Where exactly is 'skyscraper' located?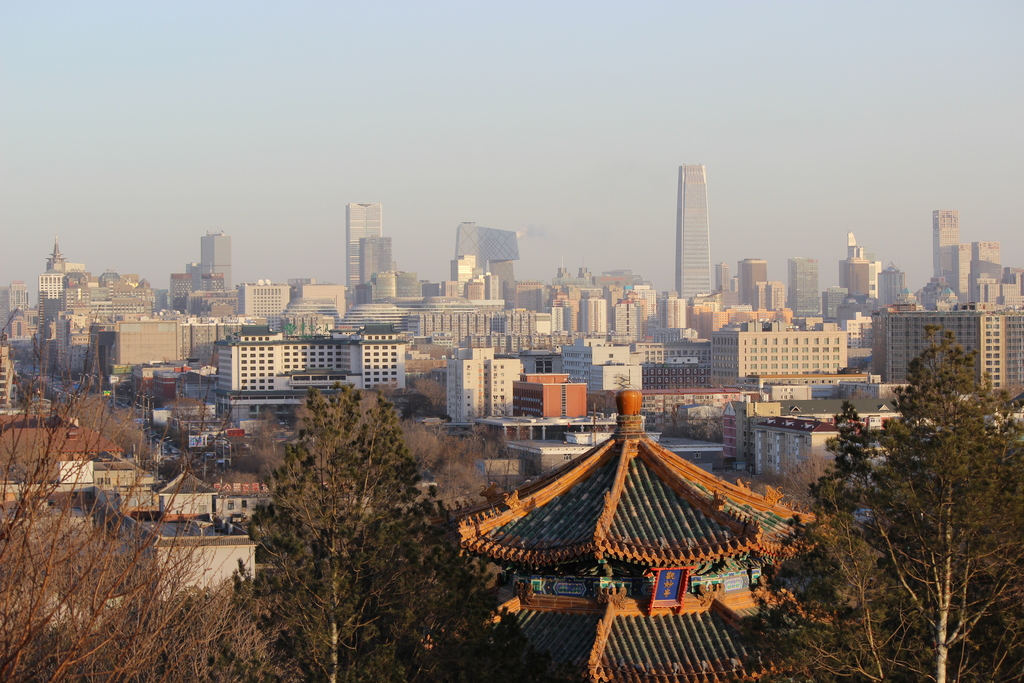
Its bounding box is [x1=338, y1=201, x2=394, y2=293].
